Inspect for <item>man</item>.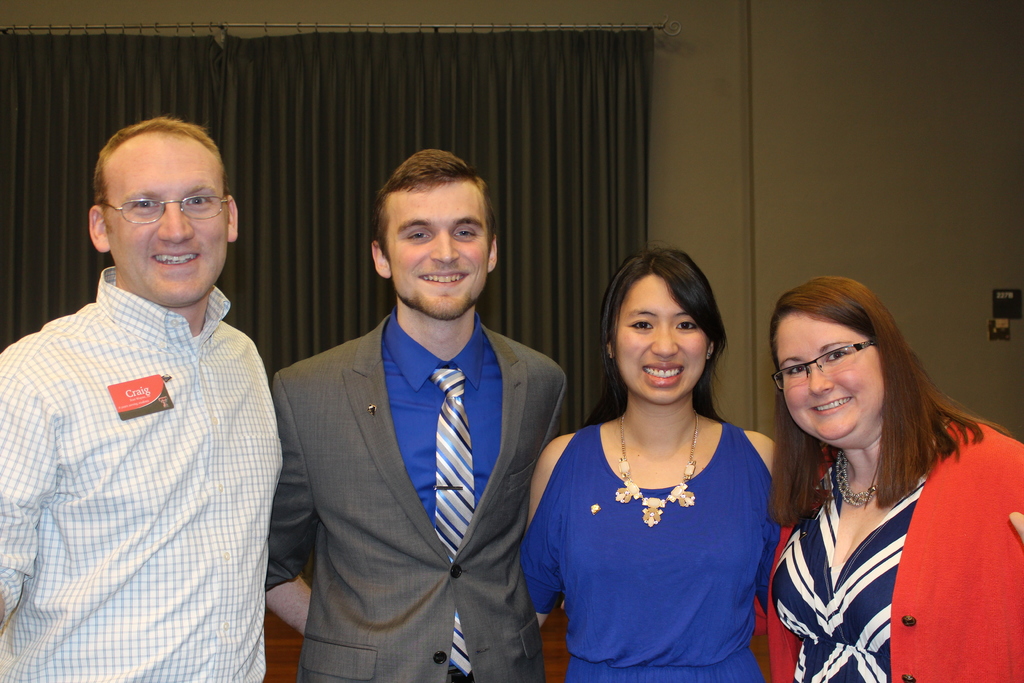
Inspection: 0 110 278 682.
